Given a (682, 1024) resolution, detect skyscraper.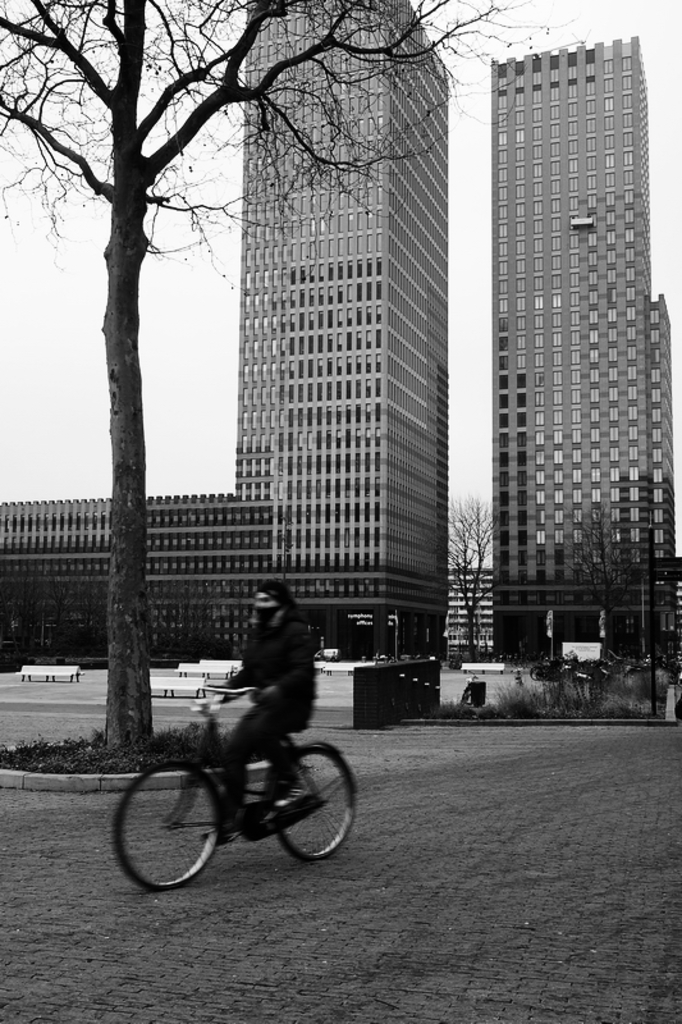
rect(494, 37, 677, 666).
